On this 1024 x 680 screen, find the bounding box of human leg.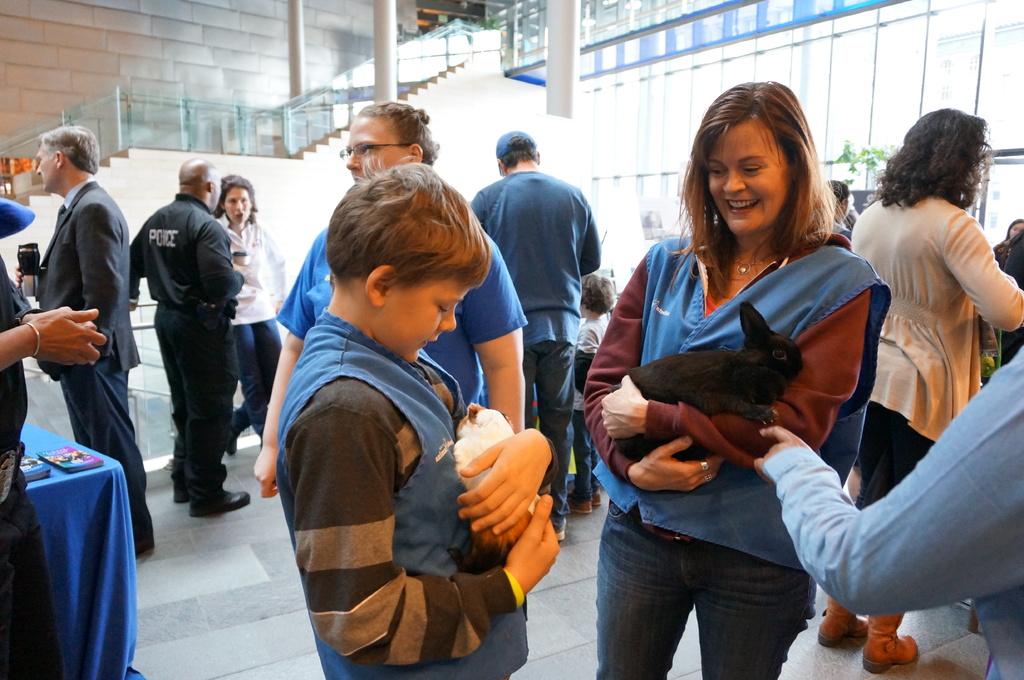
Bounding box: (233,326,266,437).
